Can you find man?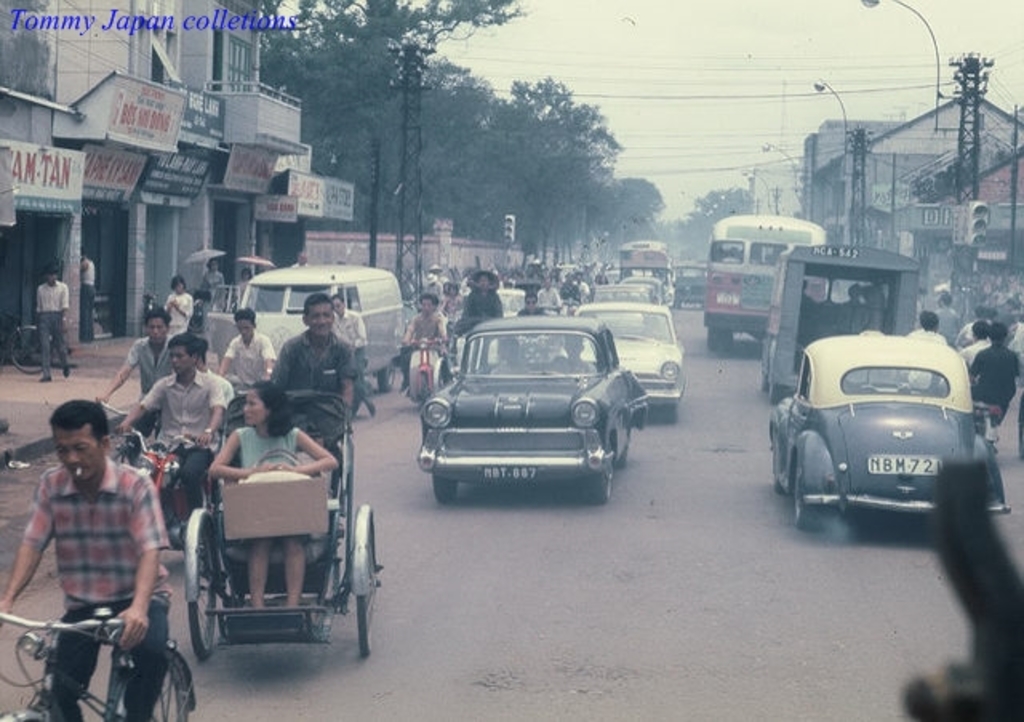
Yes, bounding box: crop(965, 320, 1019, 429).
